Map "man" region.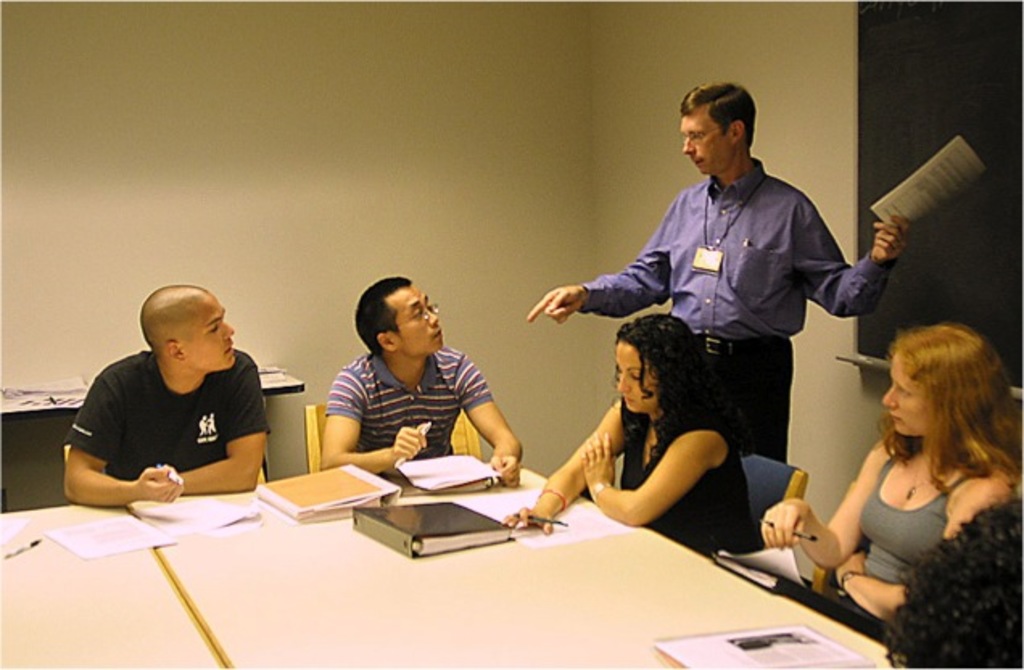
Mapped to bbox=[322, 275, 531, 472].
